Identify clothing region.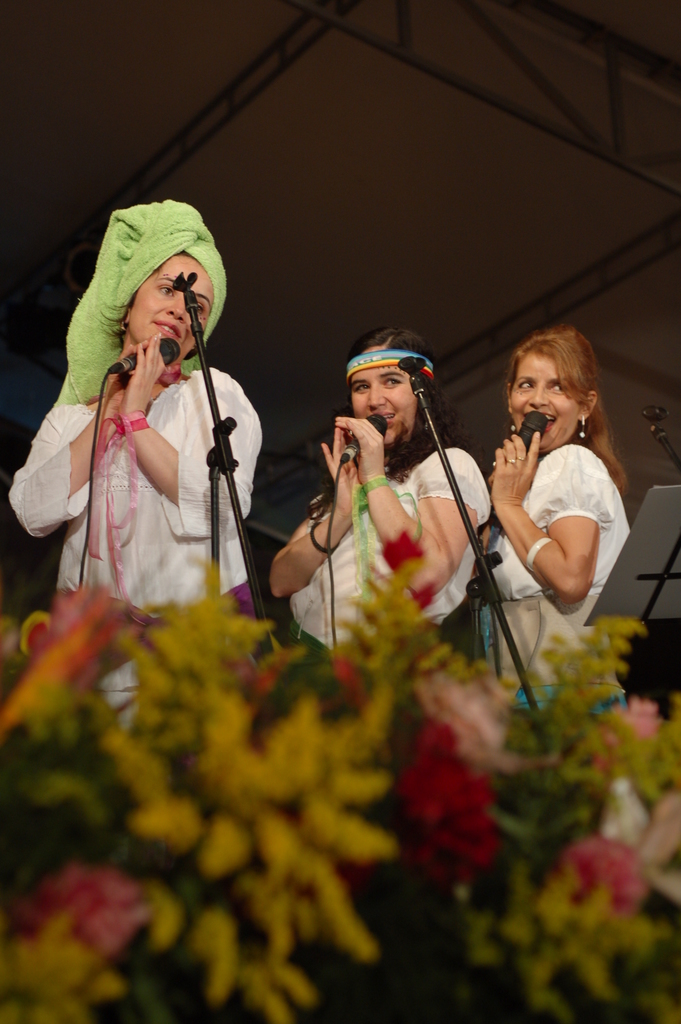
Region: (left=482, top=442, right=630, bottom=707).
